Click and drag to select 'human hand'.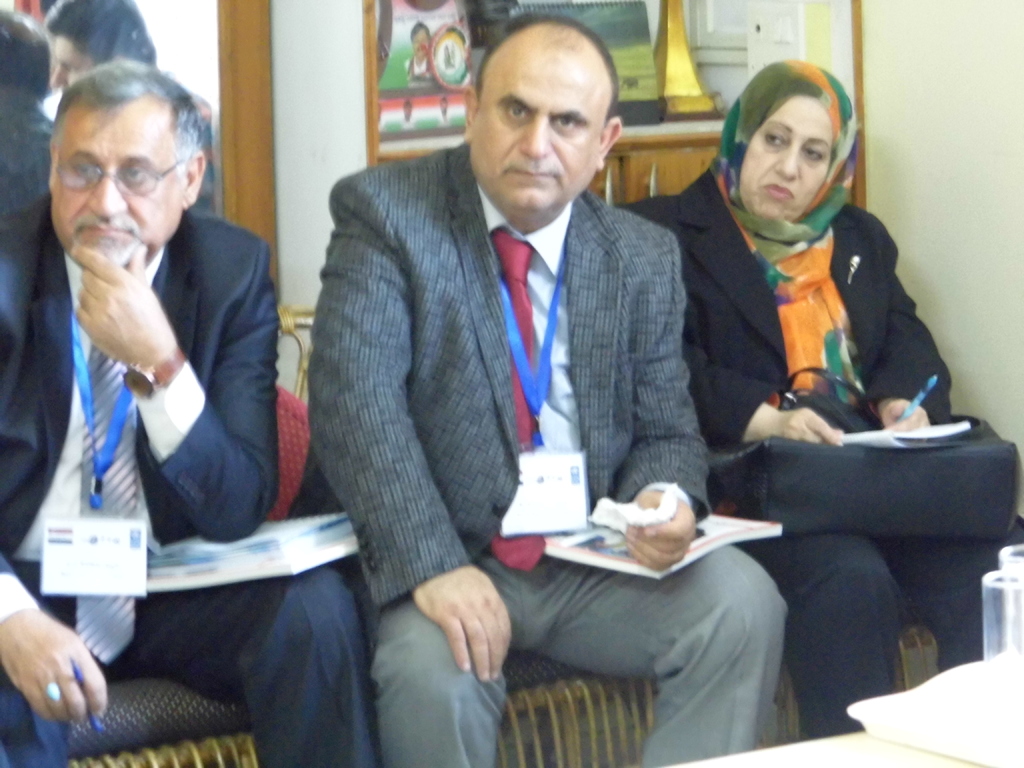
Selection: bbox=(760, 408, 846, 450).
